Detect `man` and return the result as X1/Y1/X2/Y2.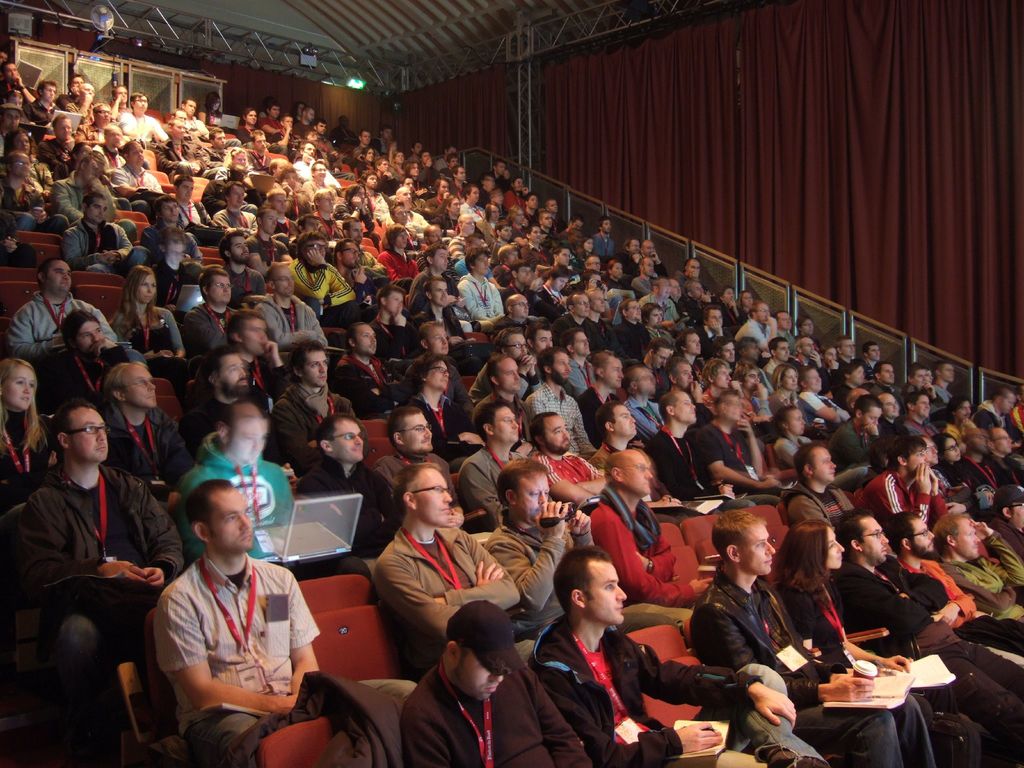
0/157/37/210.
